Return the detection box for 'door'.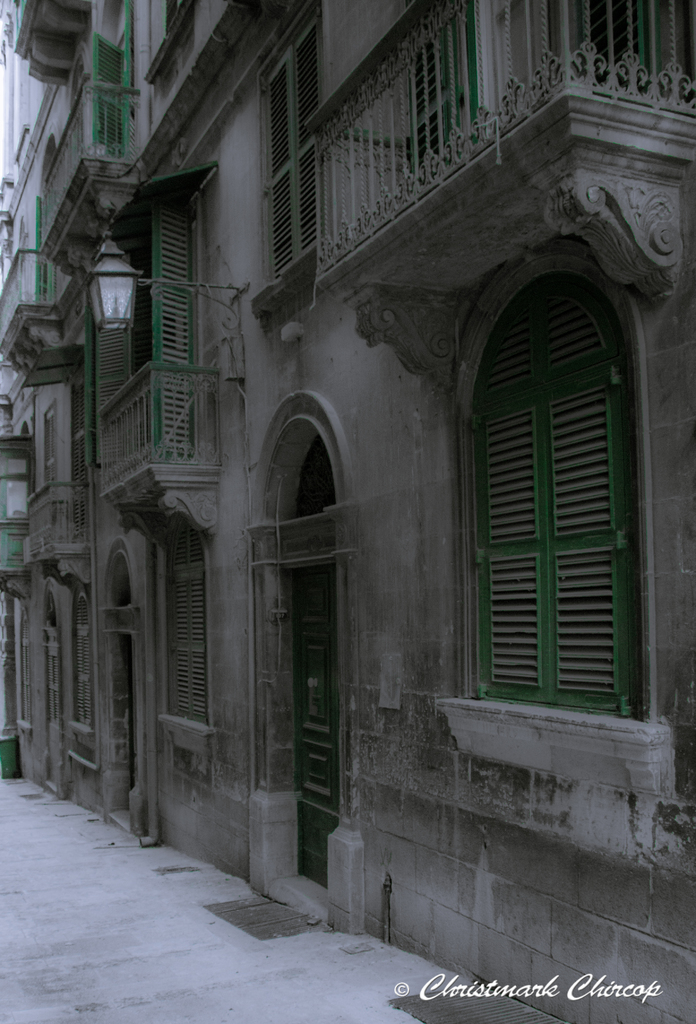
<region>281, 442, 360, 896</region>.
